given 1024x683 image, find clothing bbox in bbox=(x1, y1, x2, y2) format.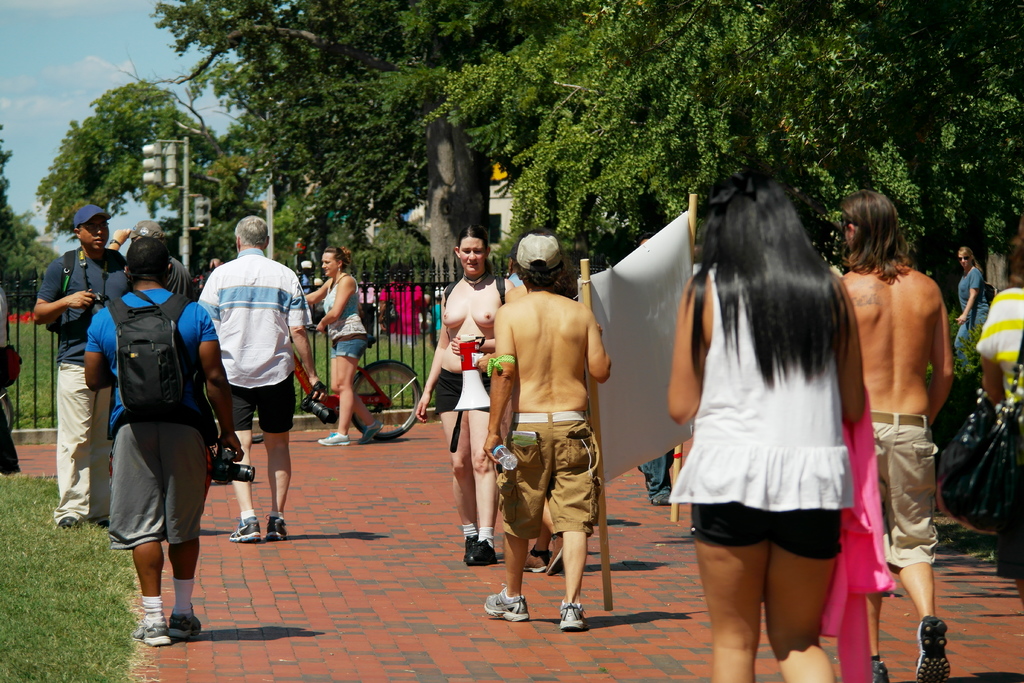
bbox=(504, 409, 602, 540).
